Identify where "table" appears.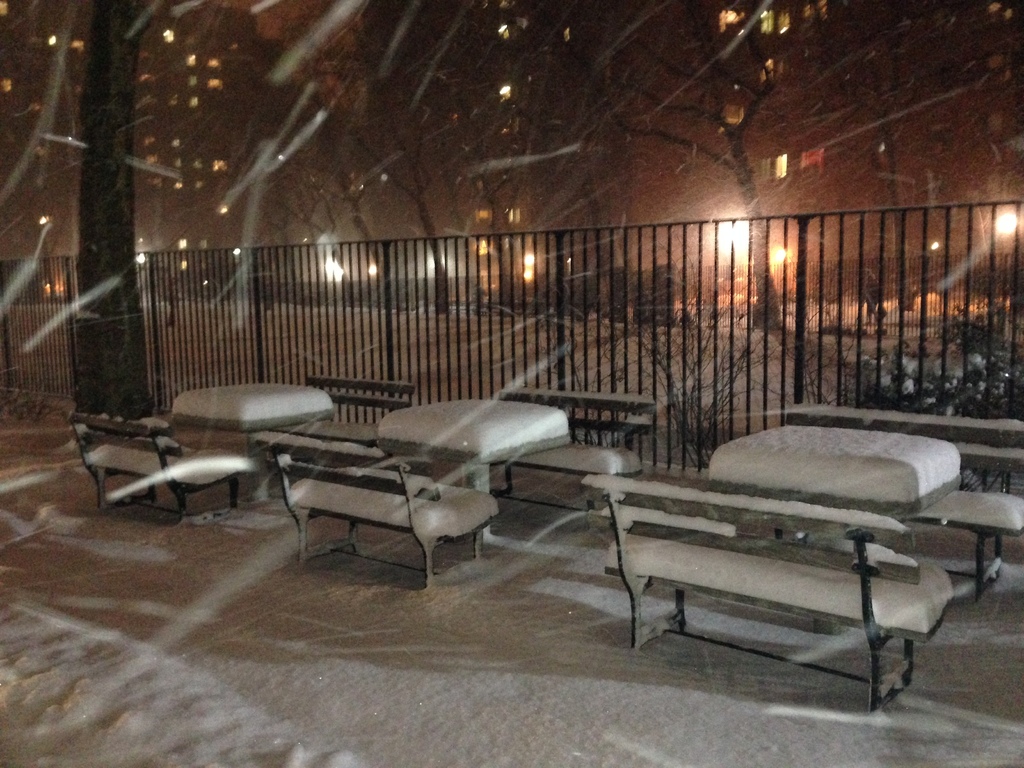
Appears at (left=173, top=379, right=330, bottom=499).
